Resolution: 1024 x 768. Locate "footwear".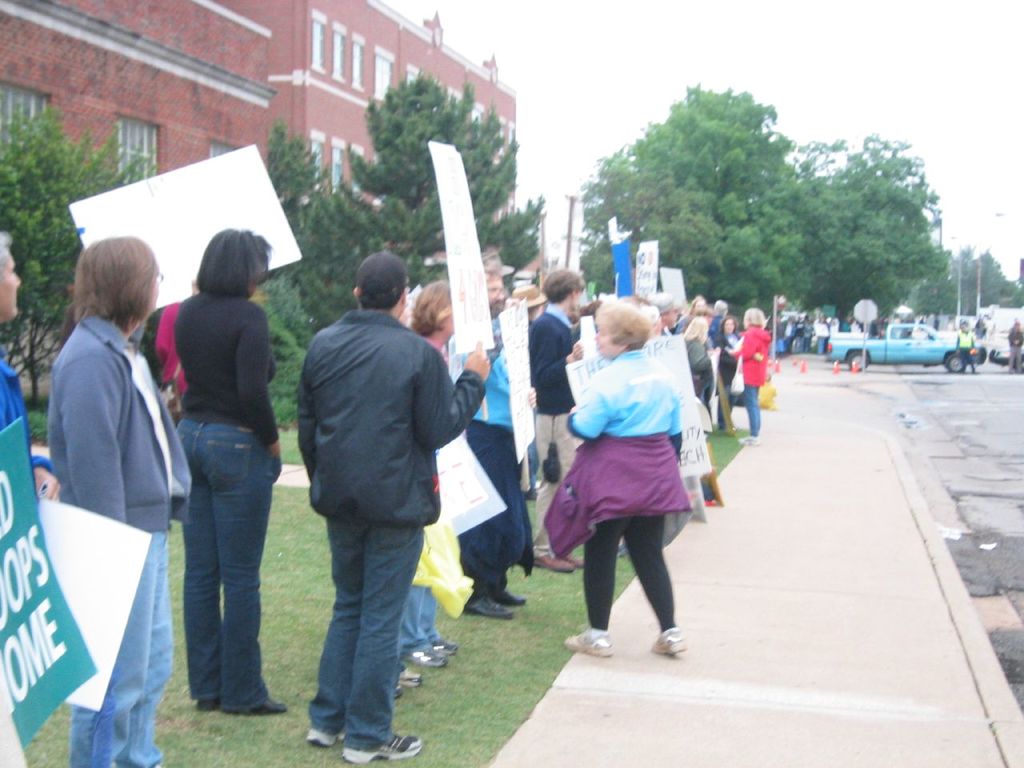
225:697:289:715.
